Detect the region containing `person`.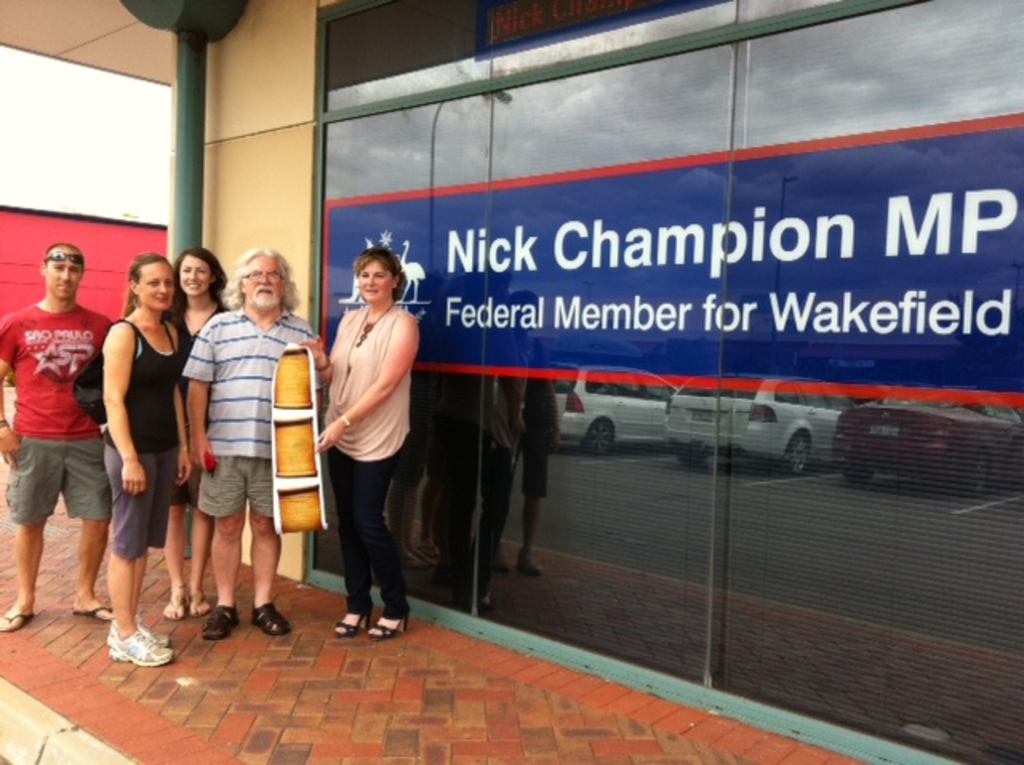
<bbox>99, 253, 182, 664</bbox>.
